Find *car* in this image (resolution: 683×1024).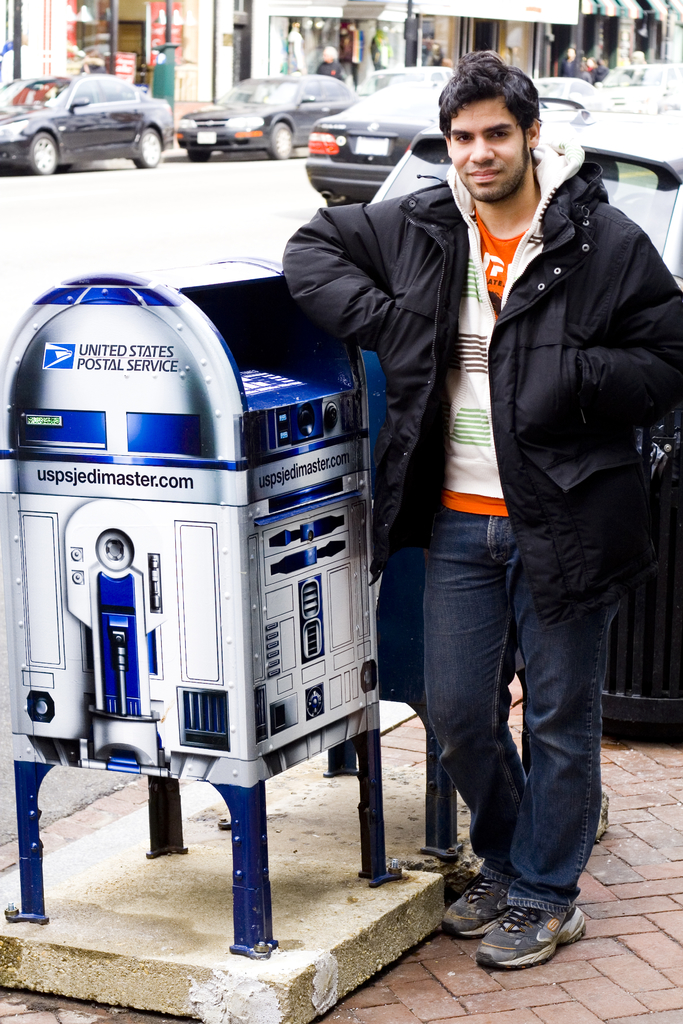
box(174, 71, 359, 162).
